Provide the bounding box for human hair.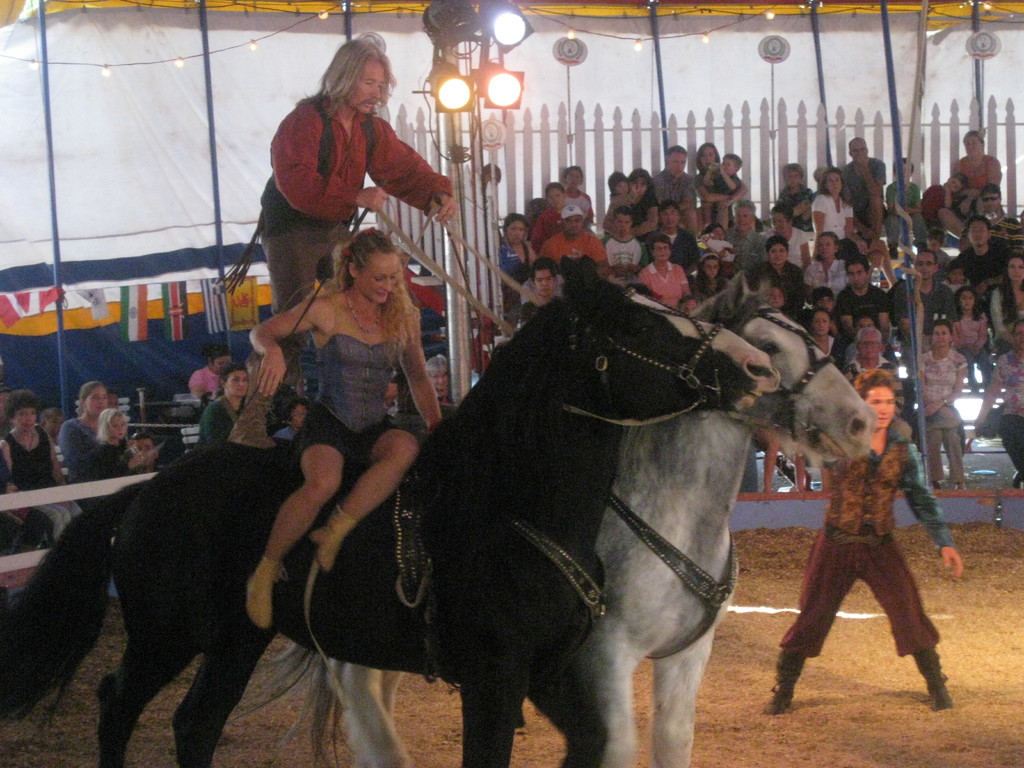
l=544, t=180, r=564, b=192.
